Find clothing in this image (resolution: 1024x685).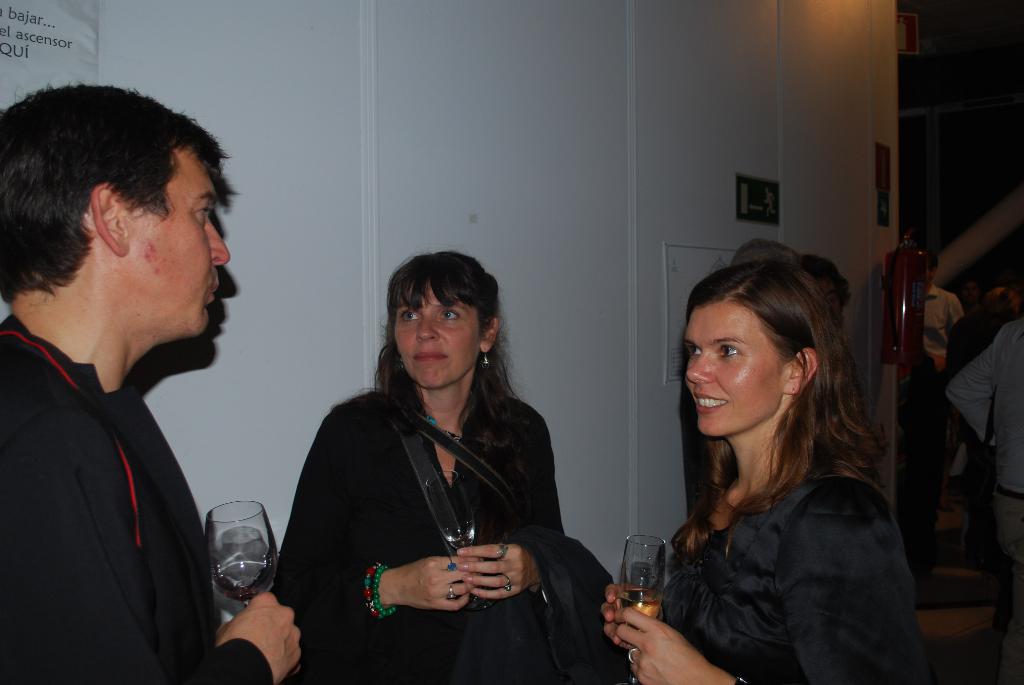
(0, 310, 270, 684).
